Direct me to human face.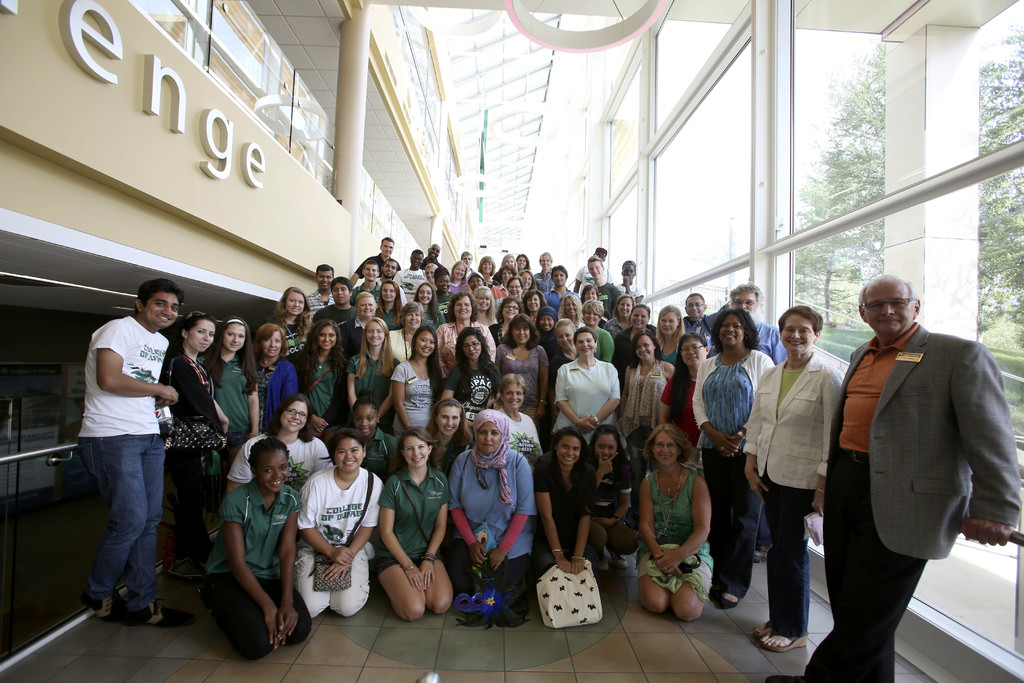
Direction: <box>320,322,337,348</box>.
